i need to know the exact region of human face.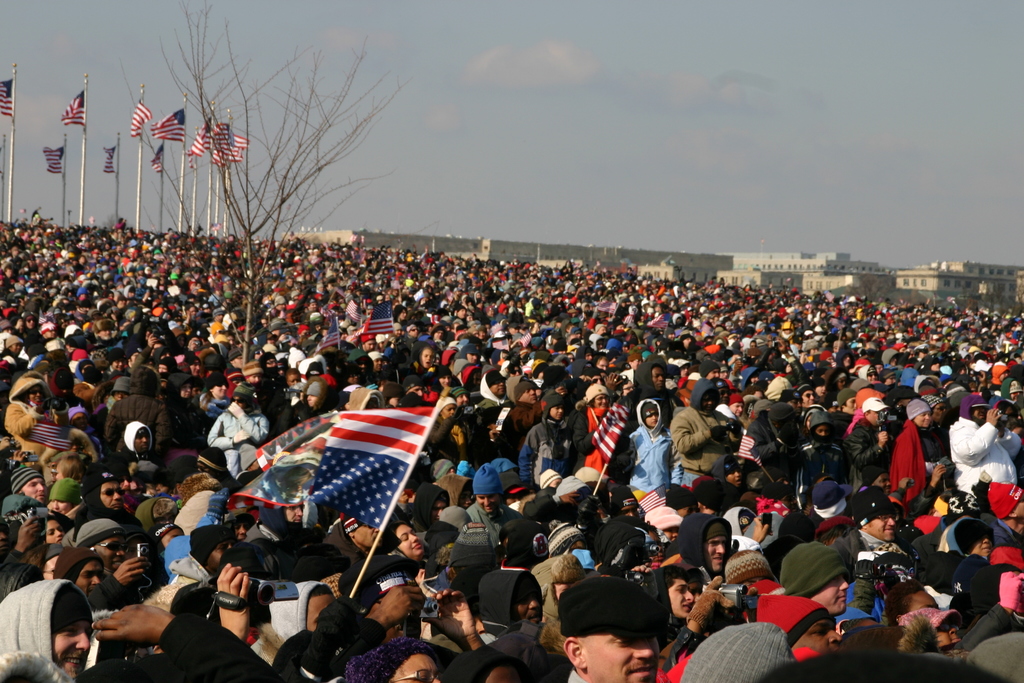
Region: [846, 395, 857, 415].
